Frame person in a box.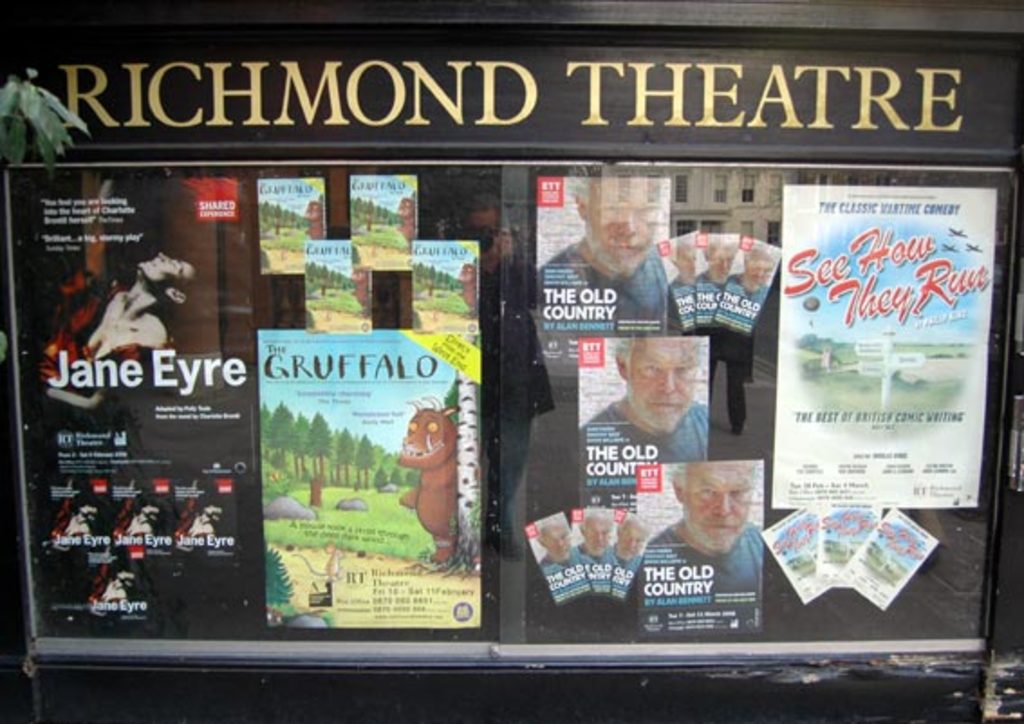
box=[578, 336, 706, 511].
